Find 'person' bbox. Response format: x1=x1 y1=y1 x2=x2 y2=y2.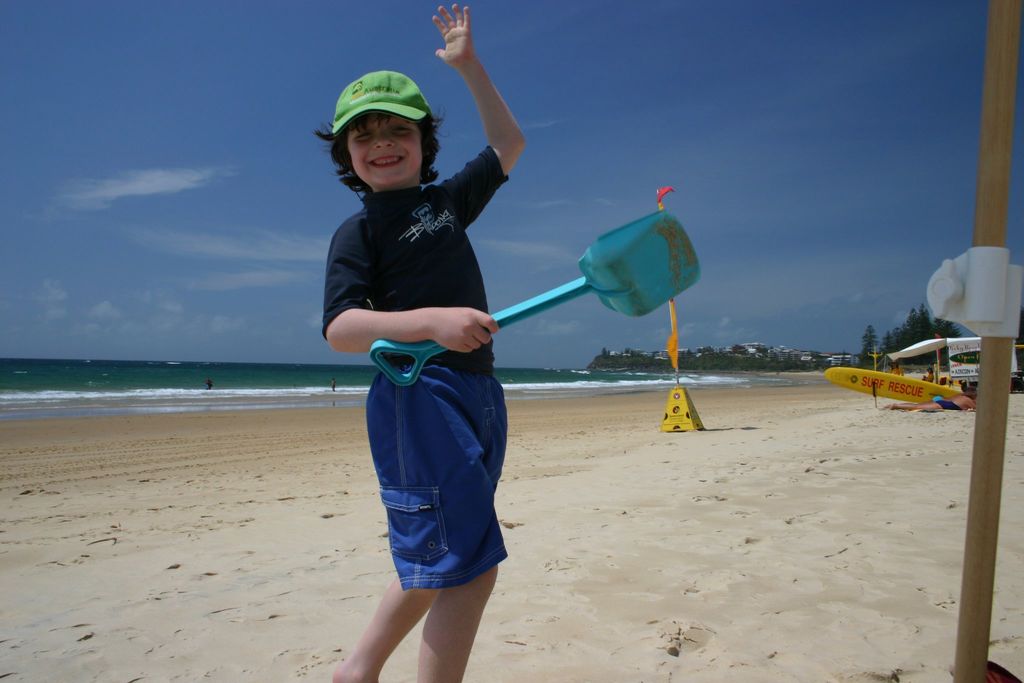
x1=330 y1=377 x2=337 y2=390.
